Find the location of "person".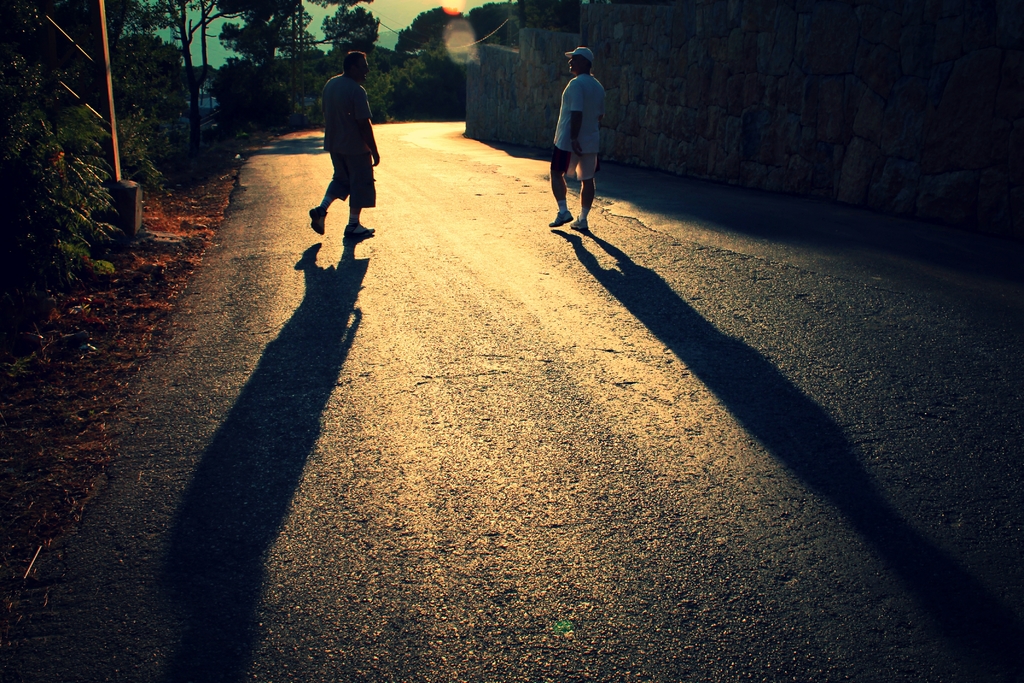
Location: <bbox>304, 51, 379, 238</bbox>.
